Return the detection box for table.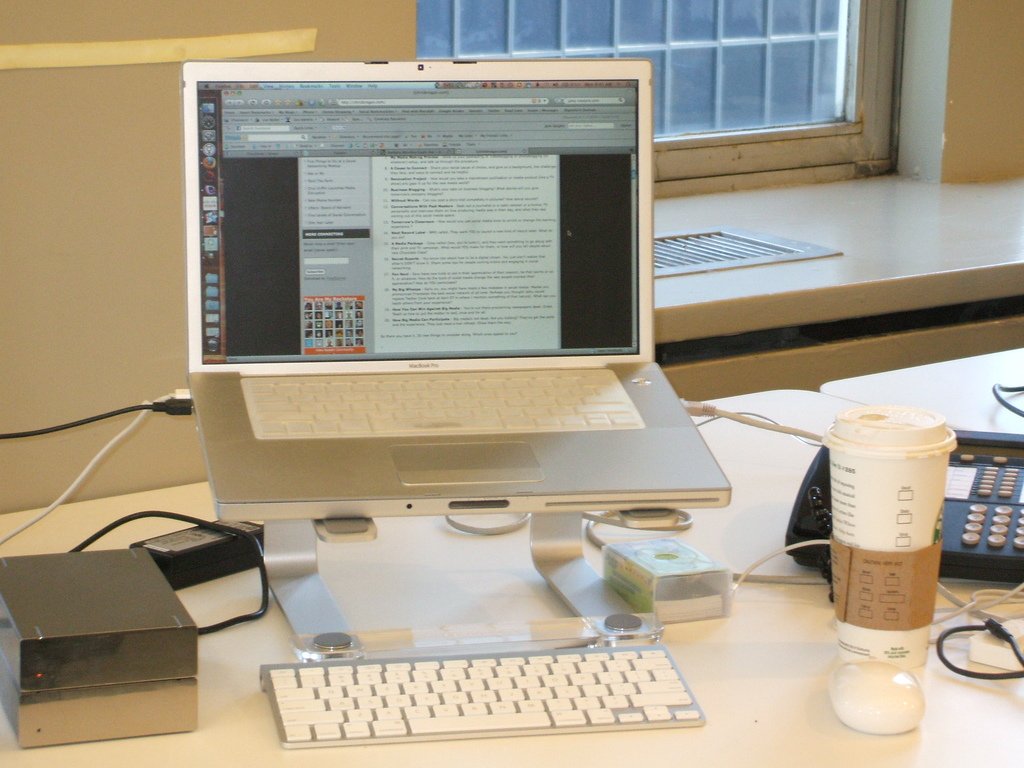
0 390 1023 767.
